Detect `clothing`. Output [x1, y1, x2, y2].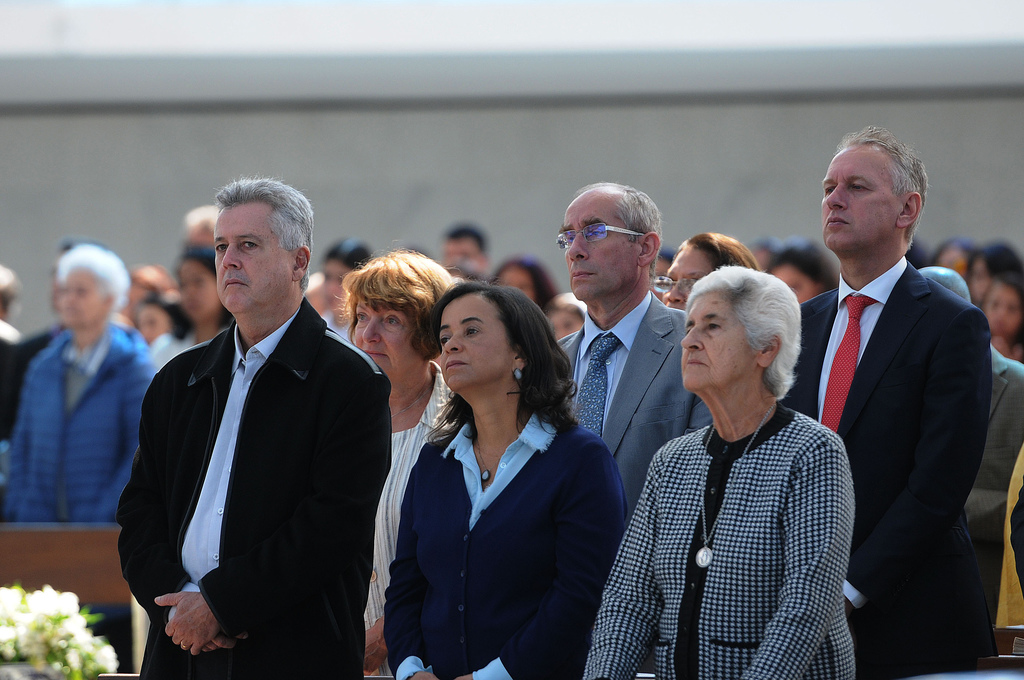
[118, 296, 394, 679].
